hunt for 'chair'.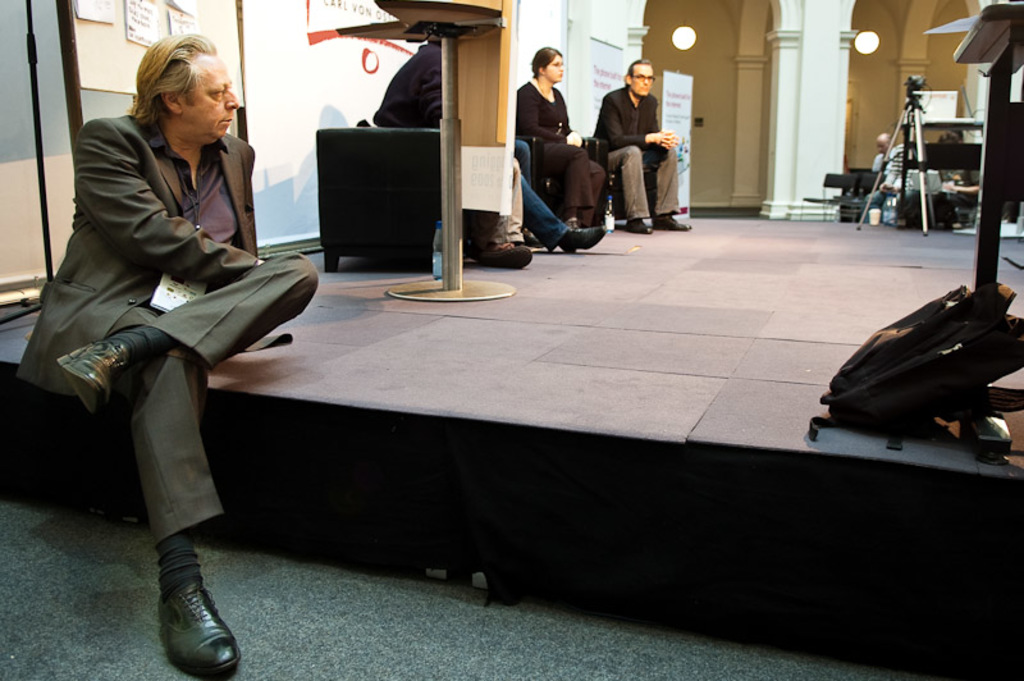
Hunted down at crop(833, 173, 887, 223).
